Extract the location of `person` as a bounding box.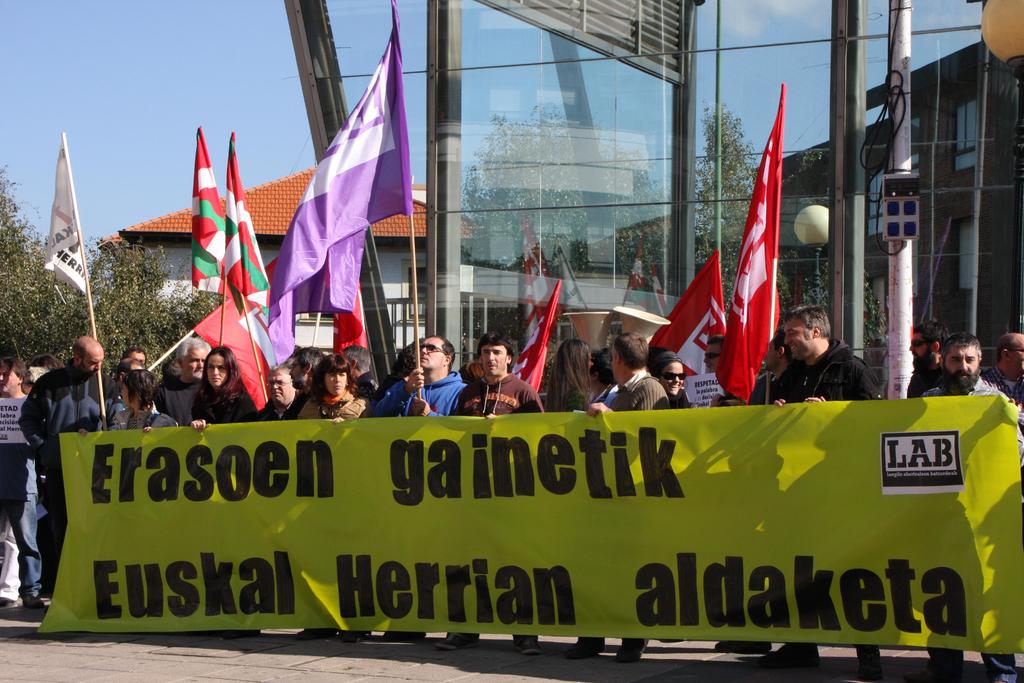
Rect(19, 325, 98, 582).
